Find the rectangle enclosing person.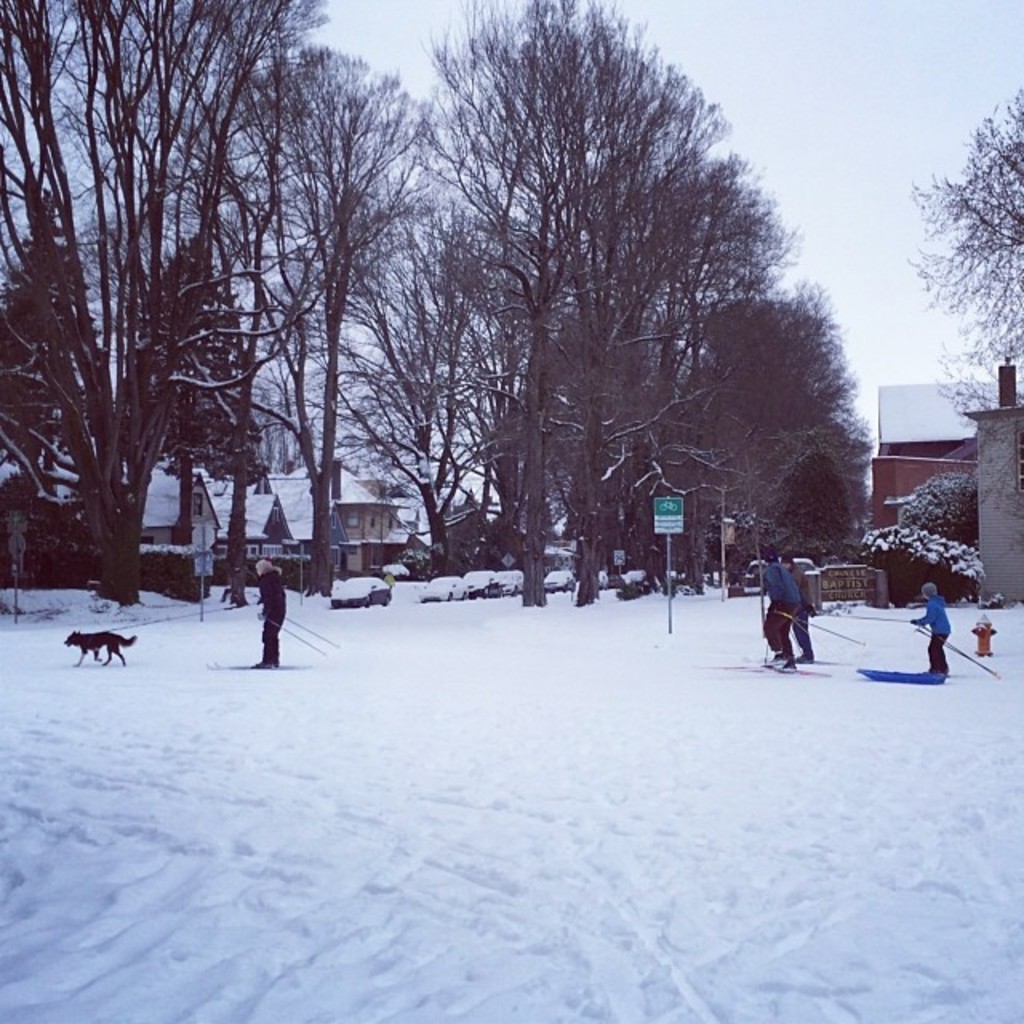
select_region(774, 550, 818, 659).
